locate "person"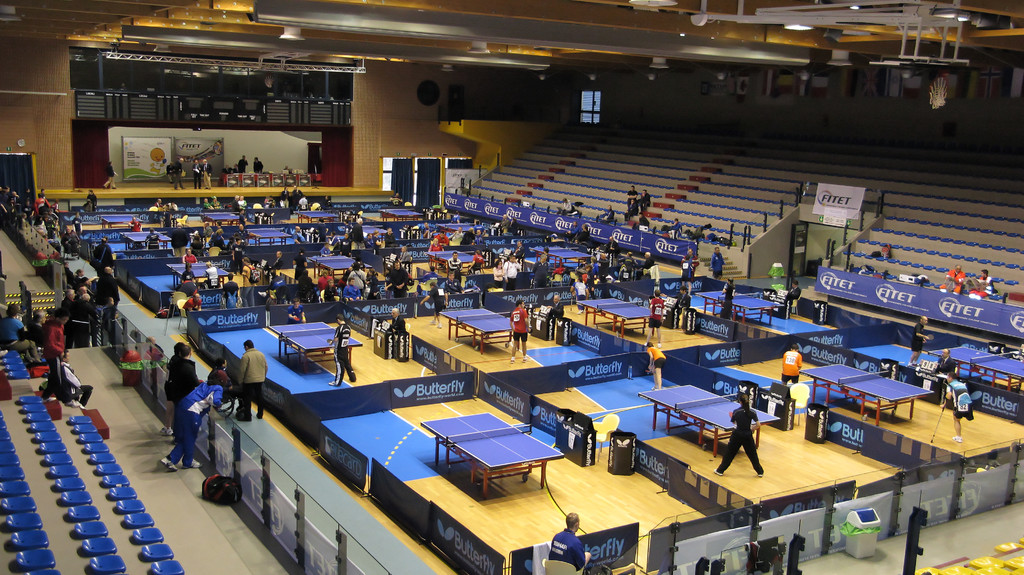
locate(184, 247, 197, 264)
